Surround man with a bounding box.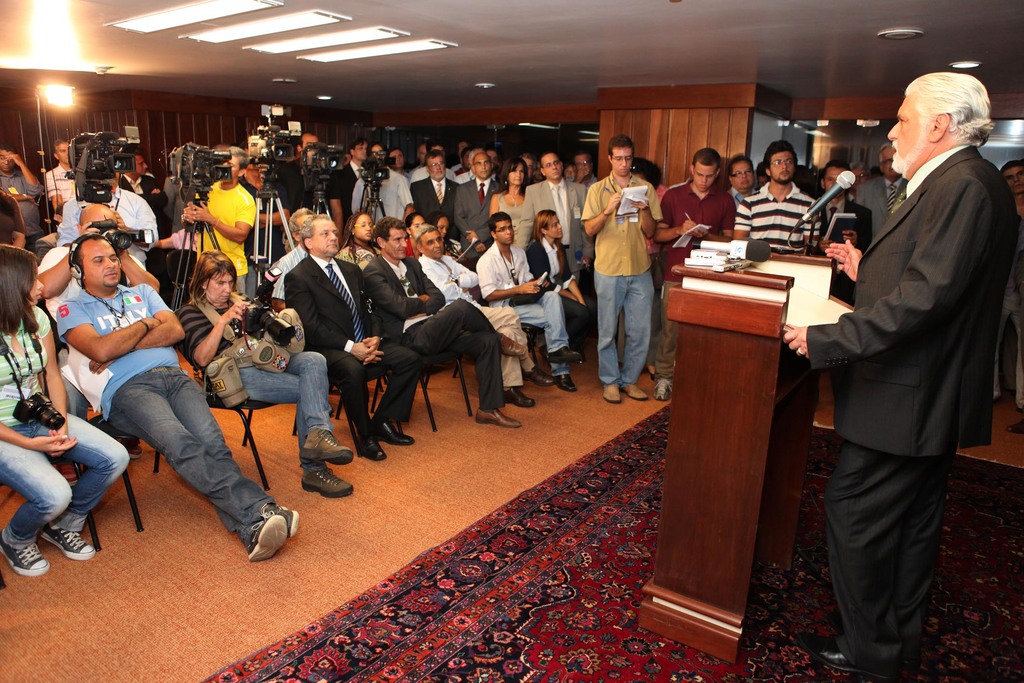
region(998, 160, 1018, 208).
